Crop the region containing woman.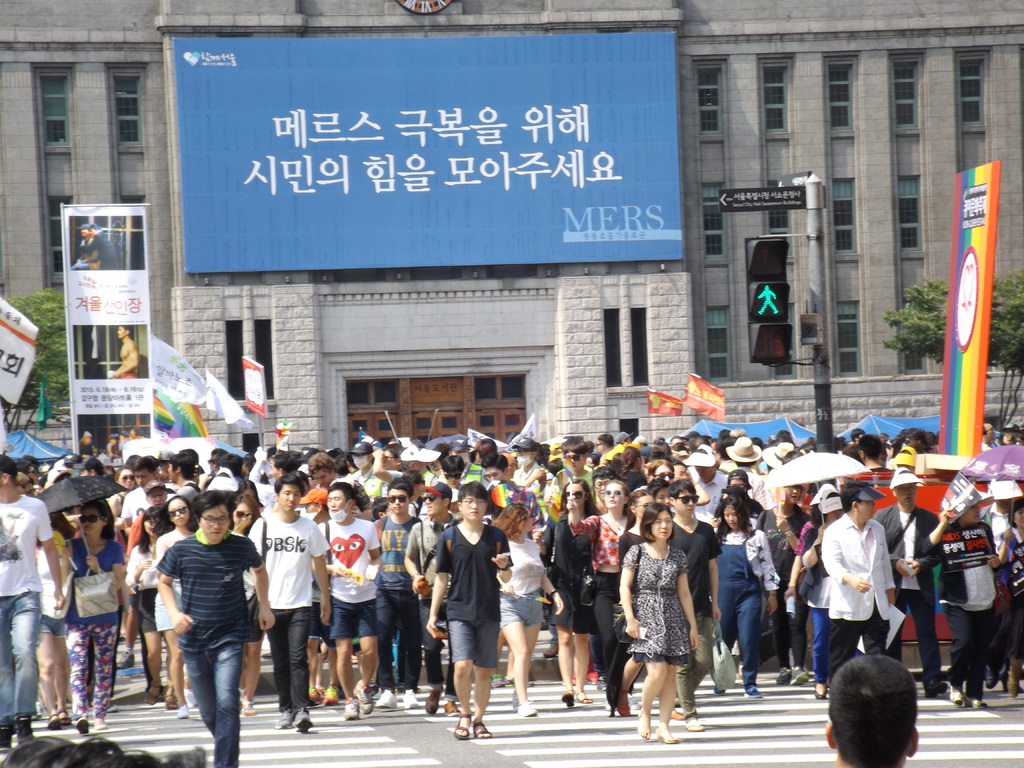
Crop region: (612,440,648,495).
